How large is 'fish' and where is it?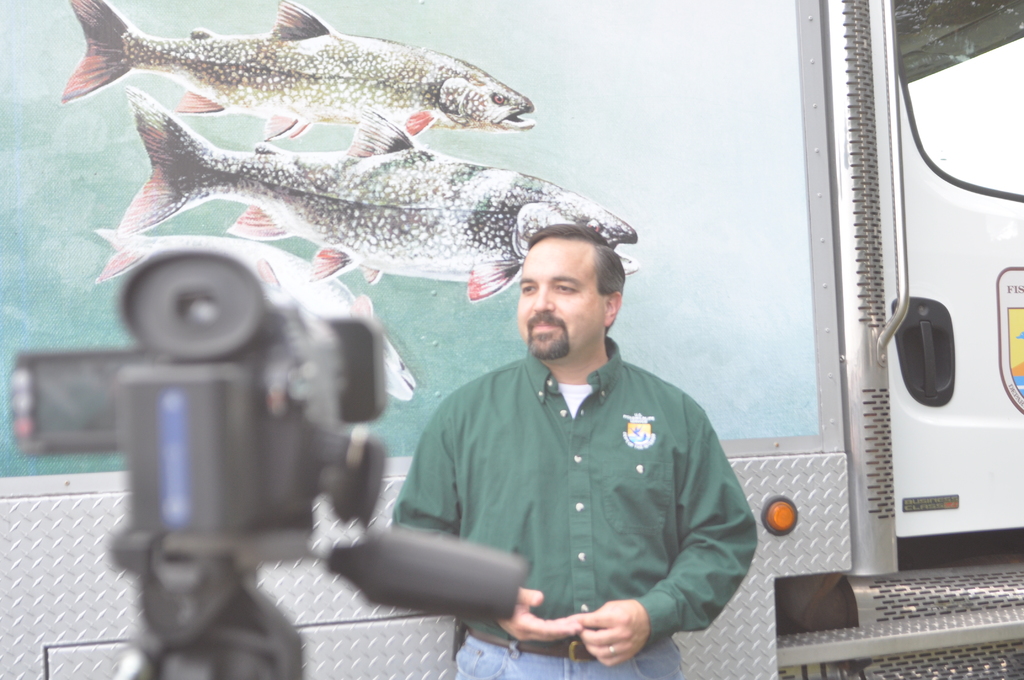
Bounding box: {"left": 58, "top": 0, "right": 540, "bottom": 144}.
